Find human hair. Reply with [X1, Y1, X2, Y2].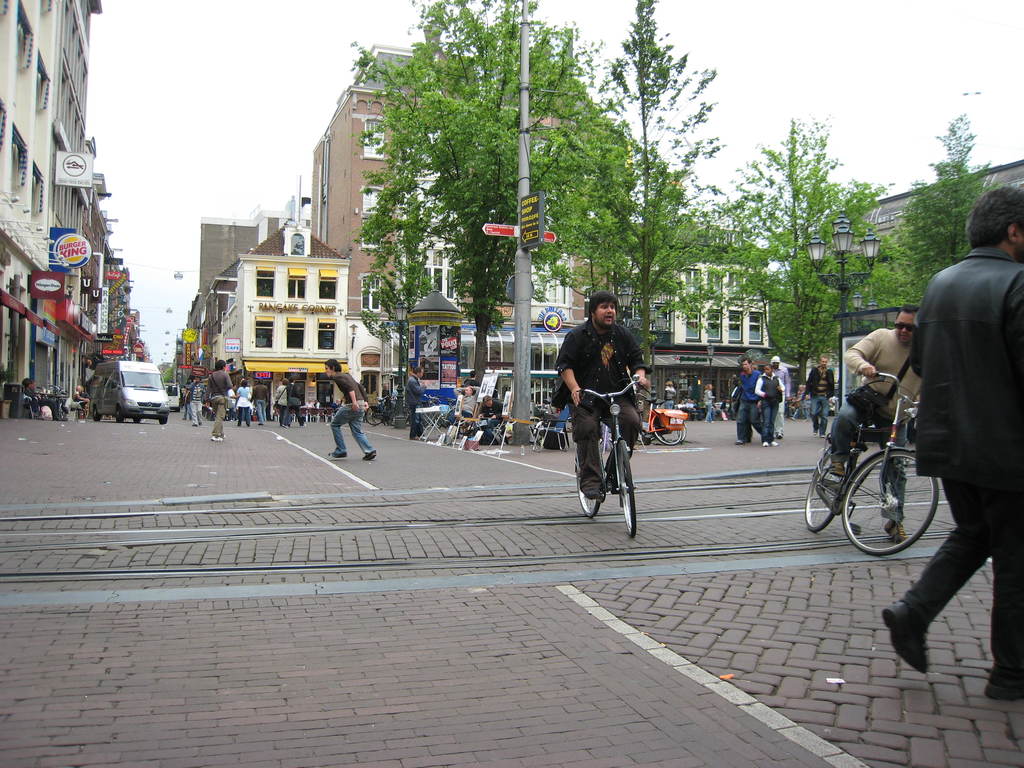
[468, 369, 476, 378].
